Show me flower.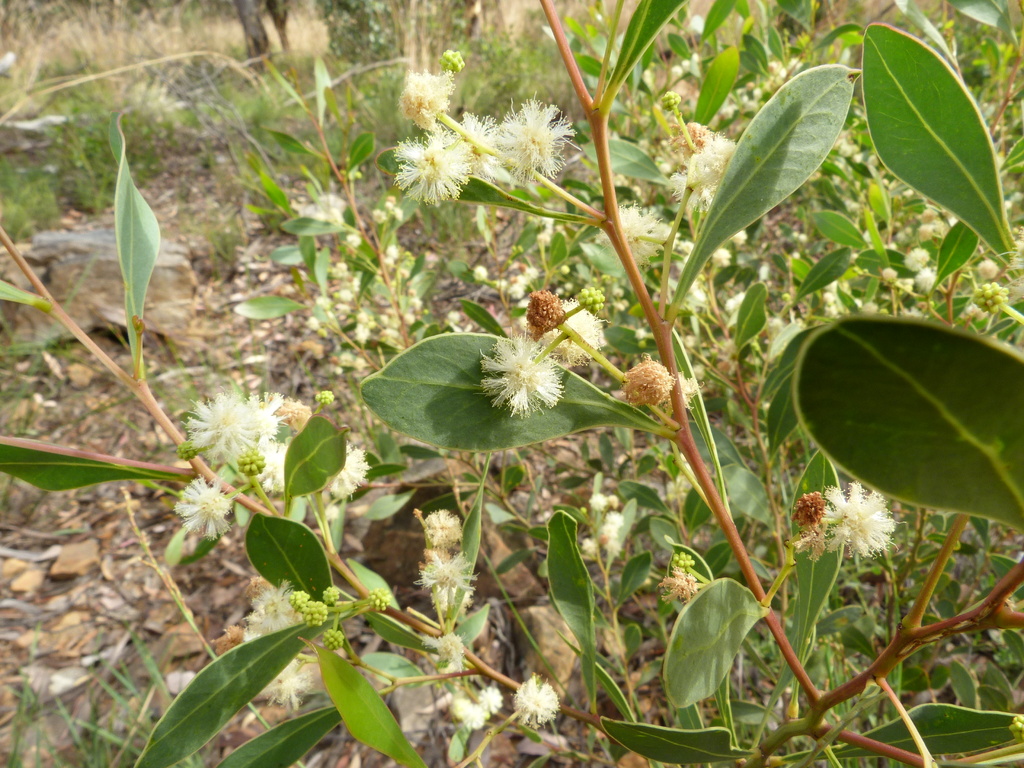
flower is here: l=508, t=674, r=565, b=732.
